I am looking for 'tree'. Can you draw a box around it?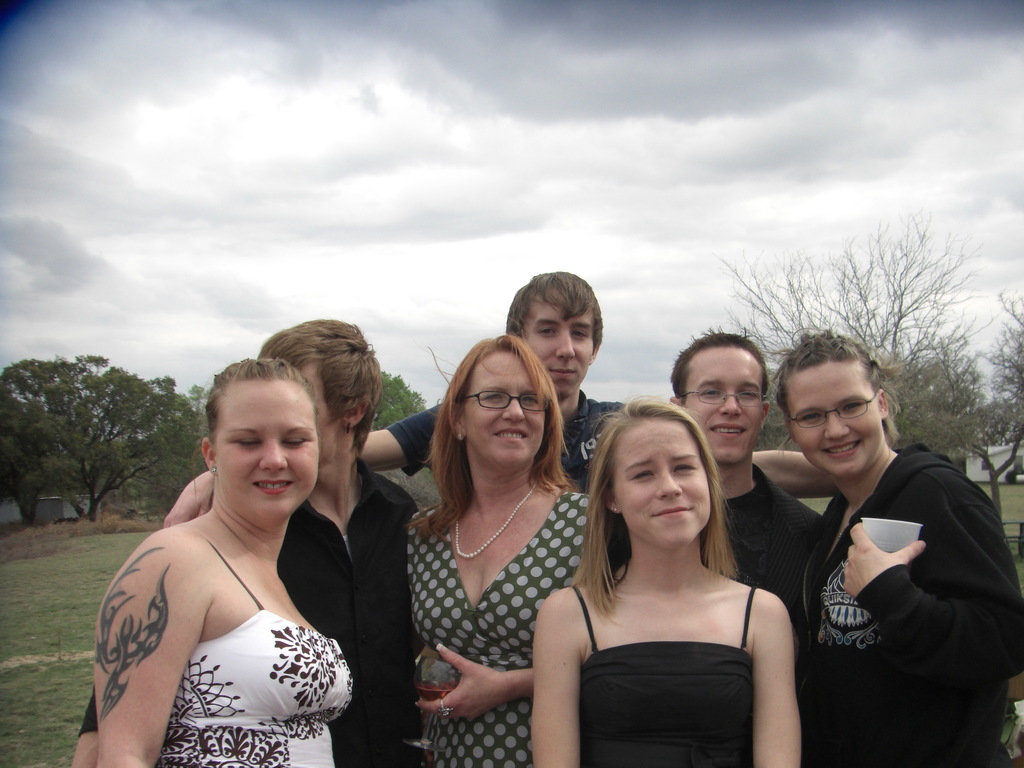
Sure, the bounding box is (0,356,191,515).
